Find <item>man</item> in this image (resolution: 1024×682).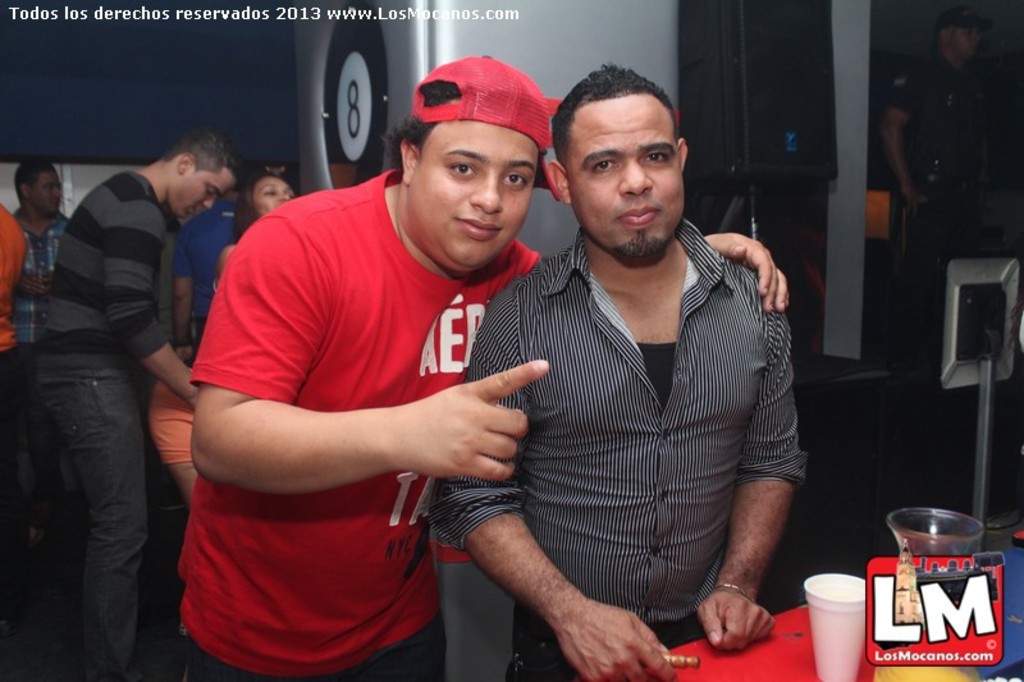
0/197/27/447.
